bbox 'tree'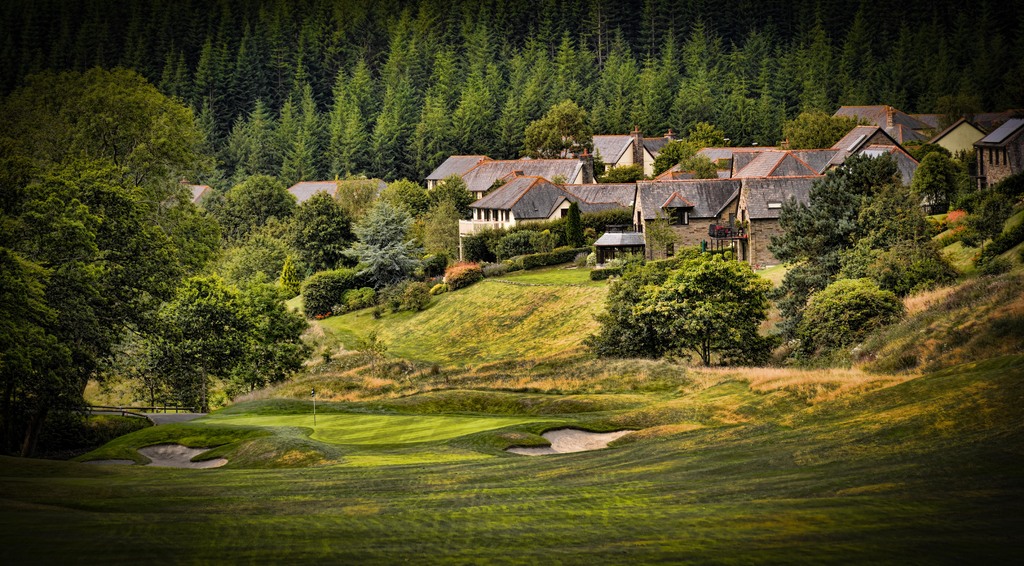
762,131,963,315
